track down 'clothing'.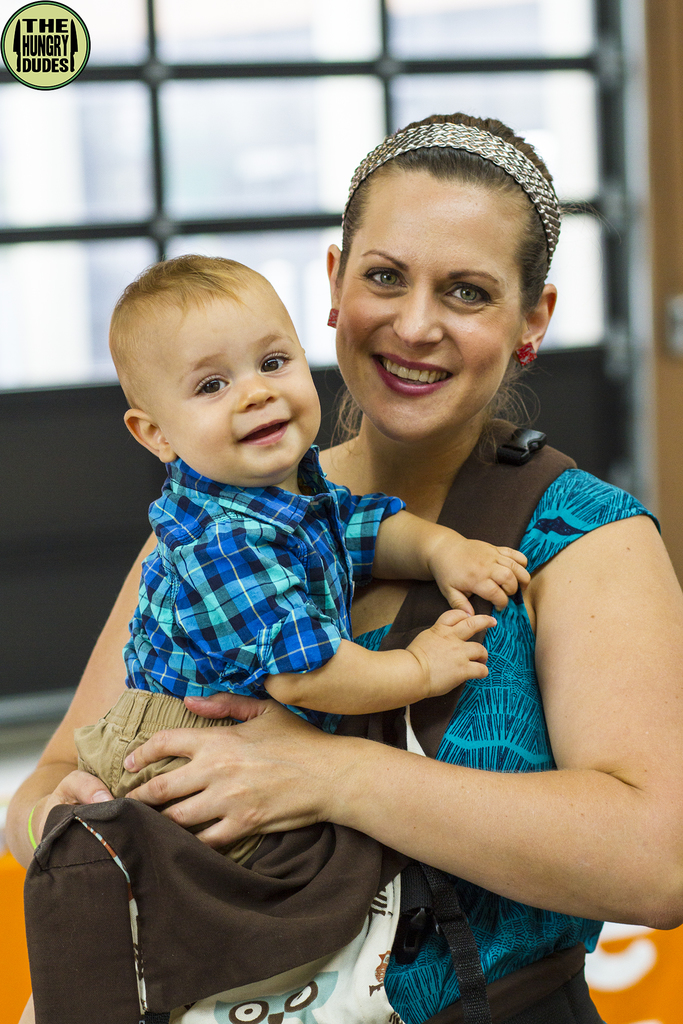
Tracked to {"x1": 84, "y1": 390, "x2": 399, "y2": 815}.
